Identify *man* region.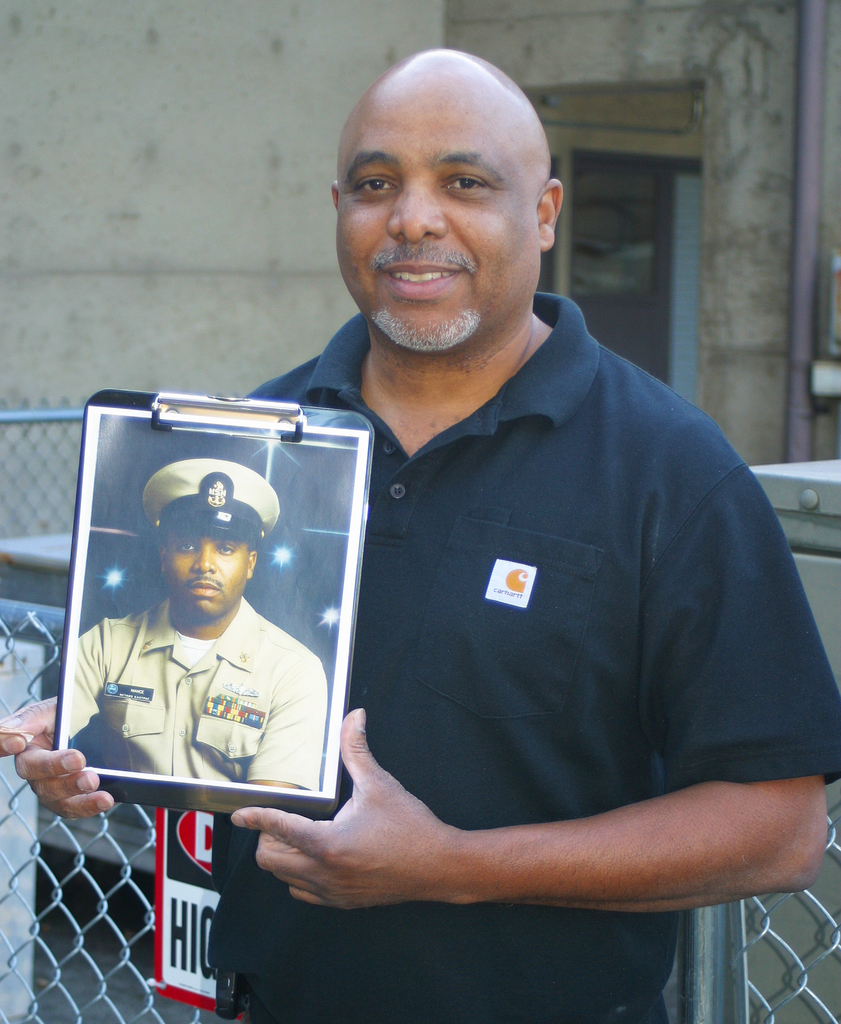
Region: x1=53 y1=392 x2=339 y2=956.
